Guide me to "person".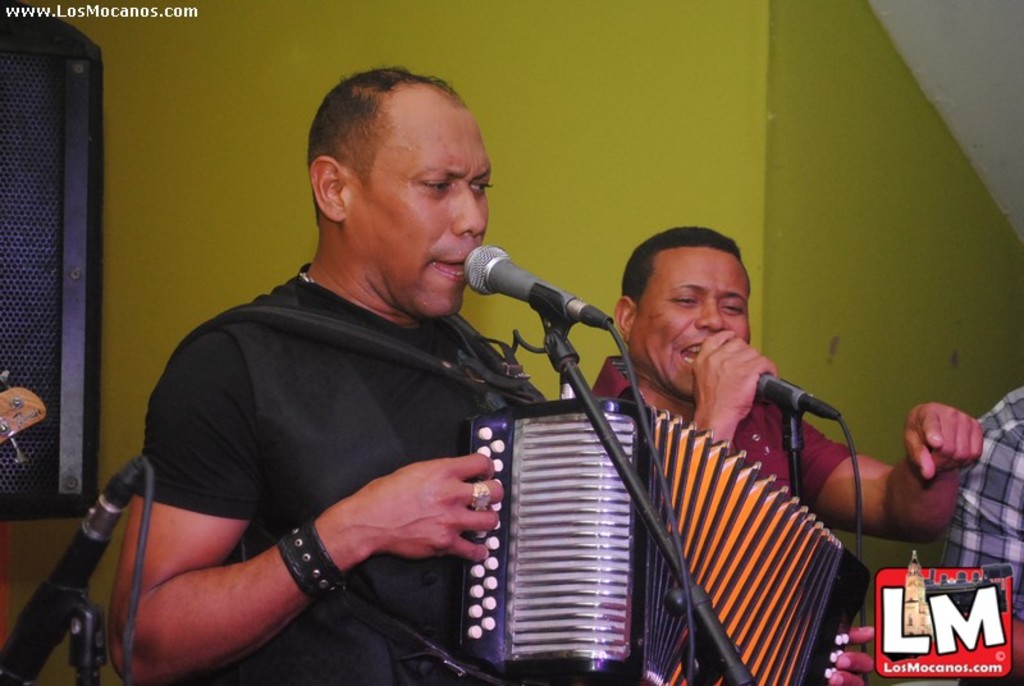
Guidance: box(593, 224, 986, 546).
